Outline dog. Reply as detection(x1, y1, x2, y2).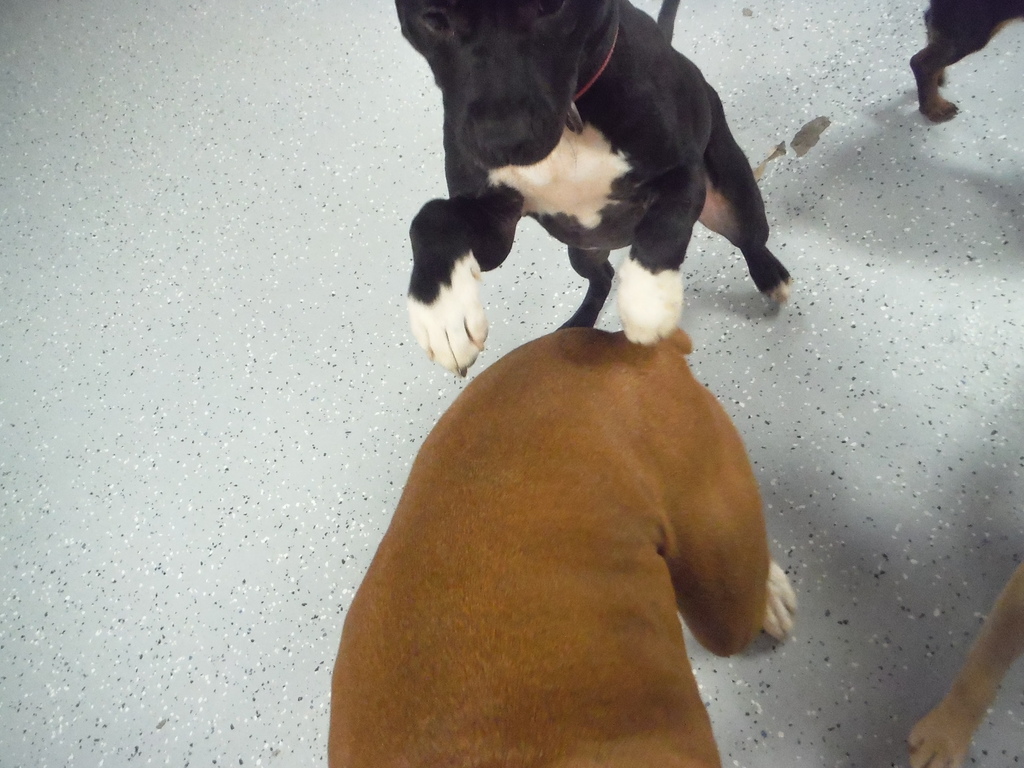
detection(902, 0, 1023, 124).
